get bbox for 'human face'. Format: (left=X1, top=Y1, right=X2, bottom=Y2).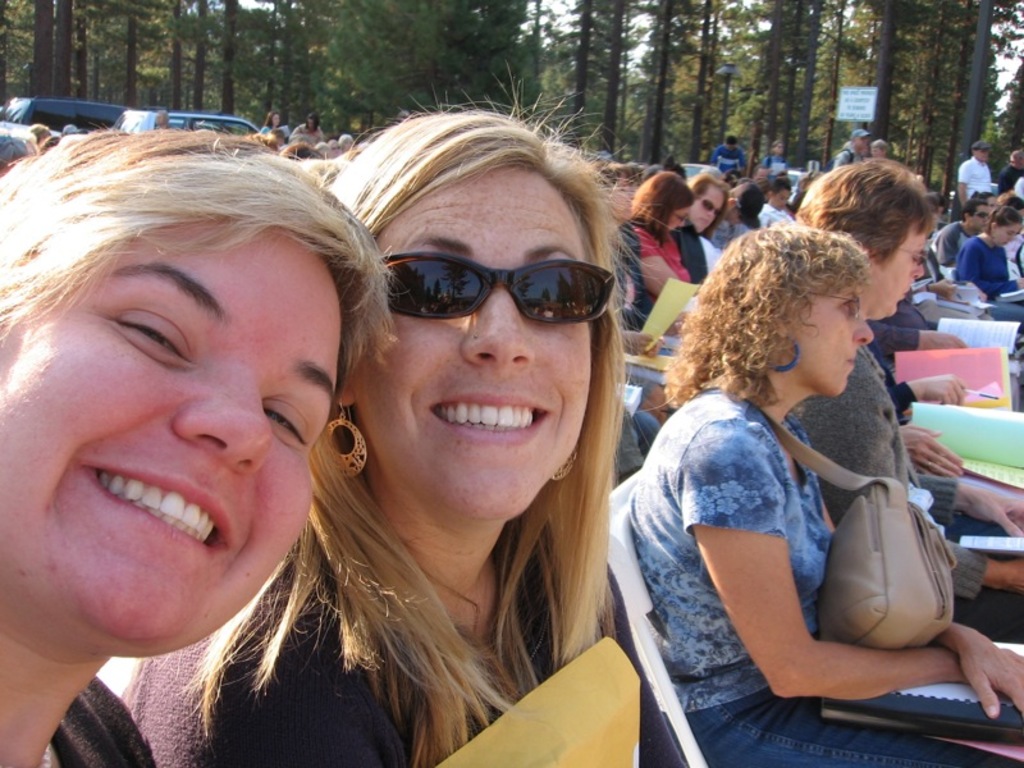
(left=769, top=188, right=792, bottom=215).
